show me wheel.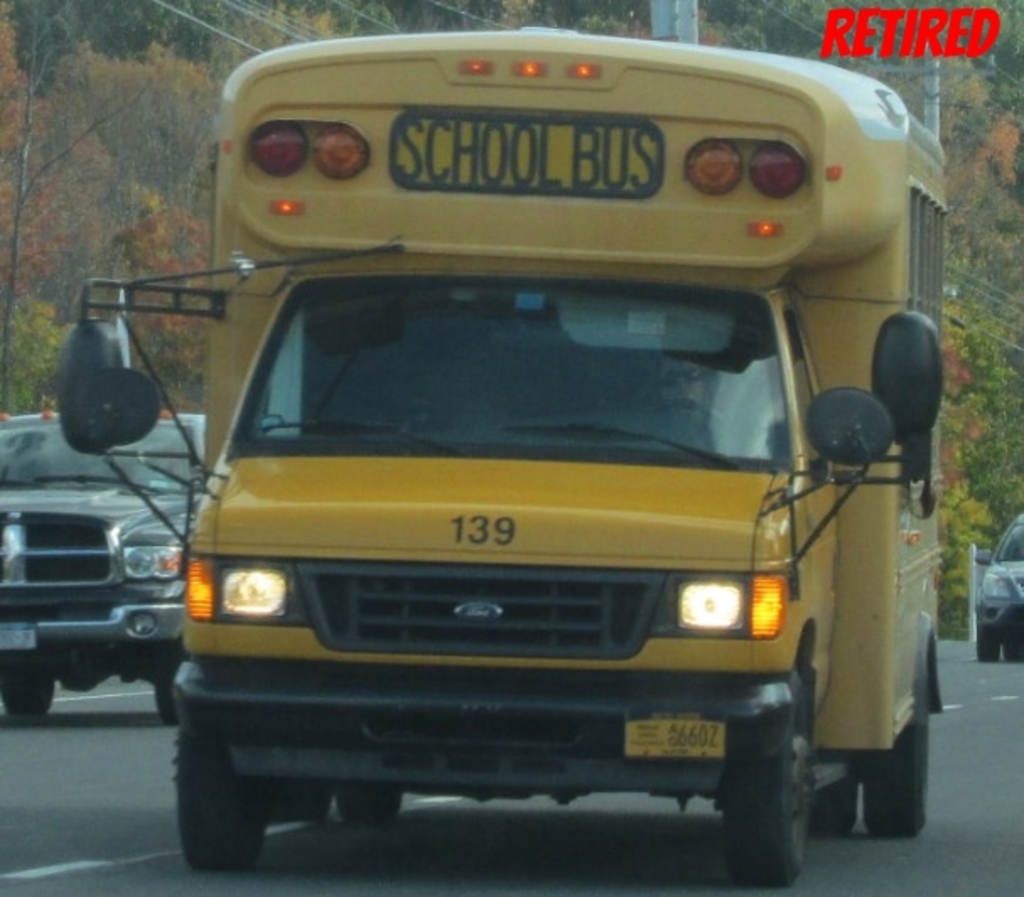
wheel is here: left=0, top=679, right=54, bottom=718.
